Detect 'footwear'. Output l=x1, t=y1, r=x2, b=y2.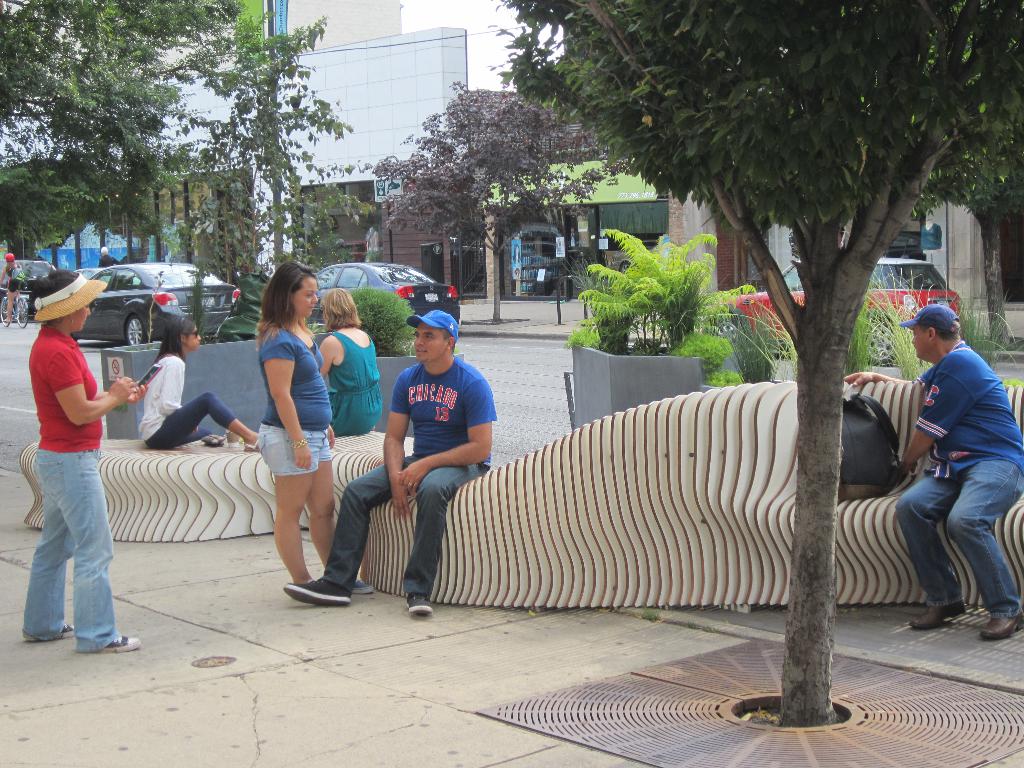
l=356, t=579, r=376, b=595.
